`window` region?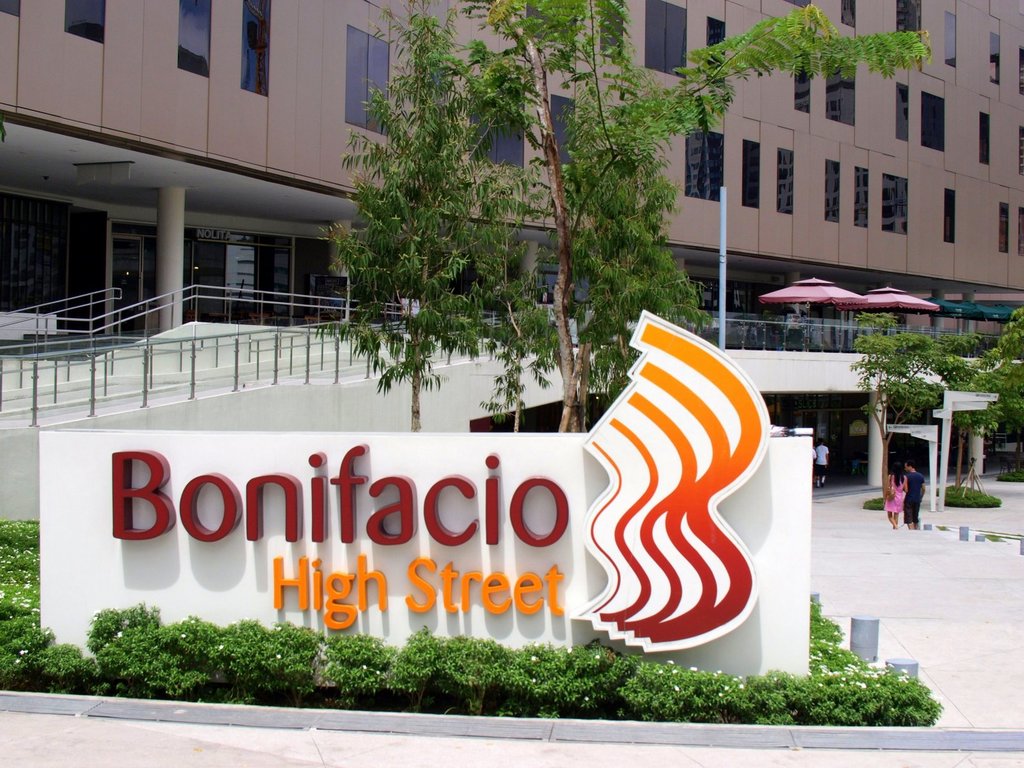
<bbox>819, 51, 858, 124</bbox>
